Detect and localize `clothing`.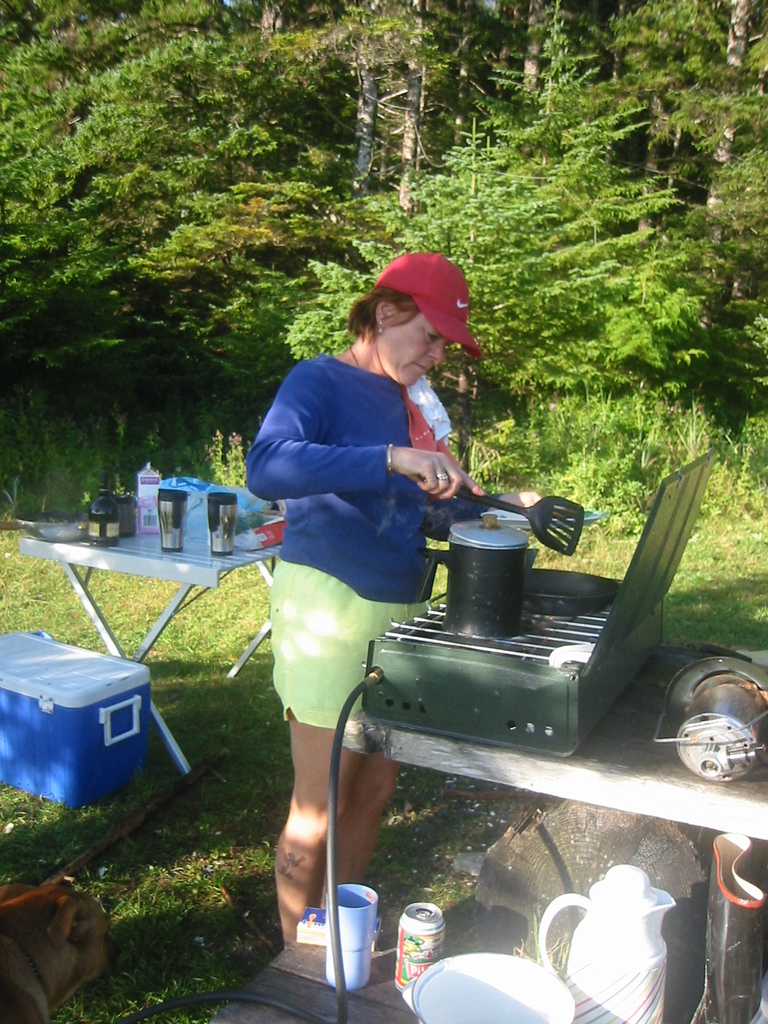
Localized at locate(252, 290, 486, 726).
